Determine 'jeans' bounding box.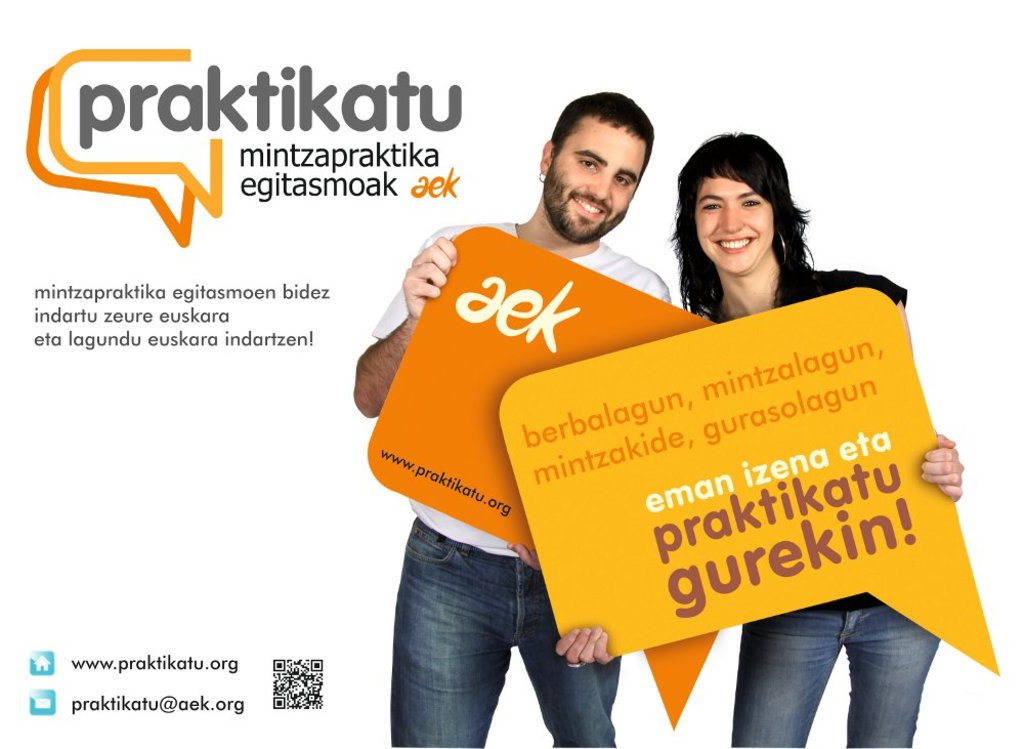
Determined: [722,587,946,748].
